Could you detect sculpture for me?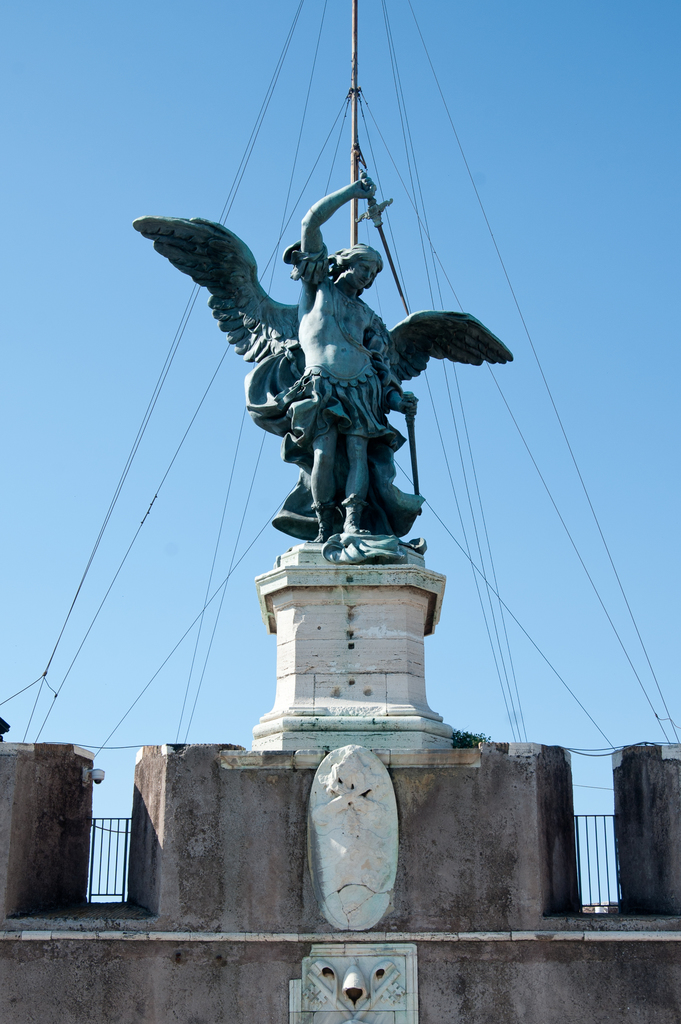
Detection result: locate(173, 168, 505, 577).
